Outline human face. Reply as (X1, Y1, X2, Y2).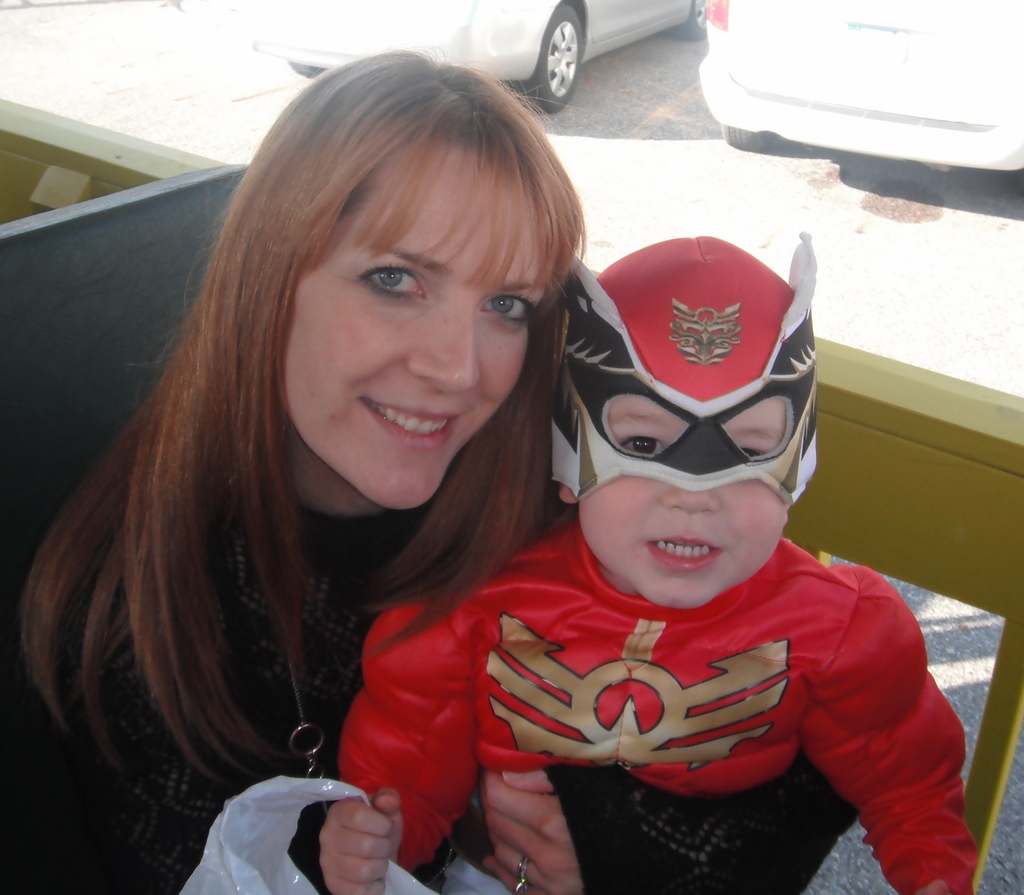
(279, 151, 548, 506).
